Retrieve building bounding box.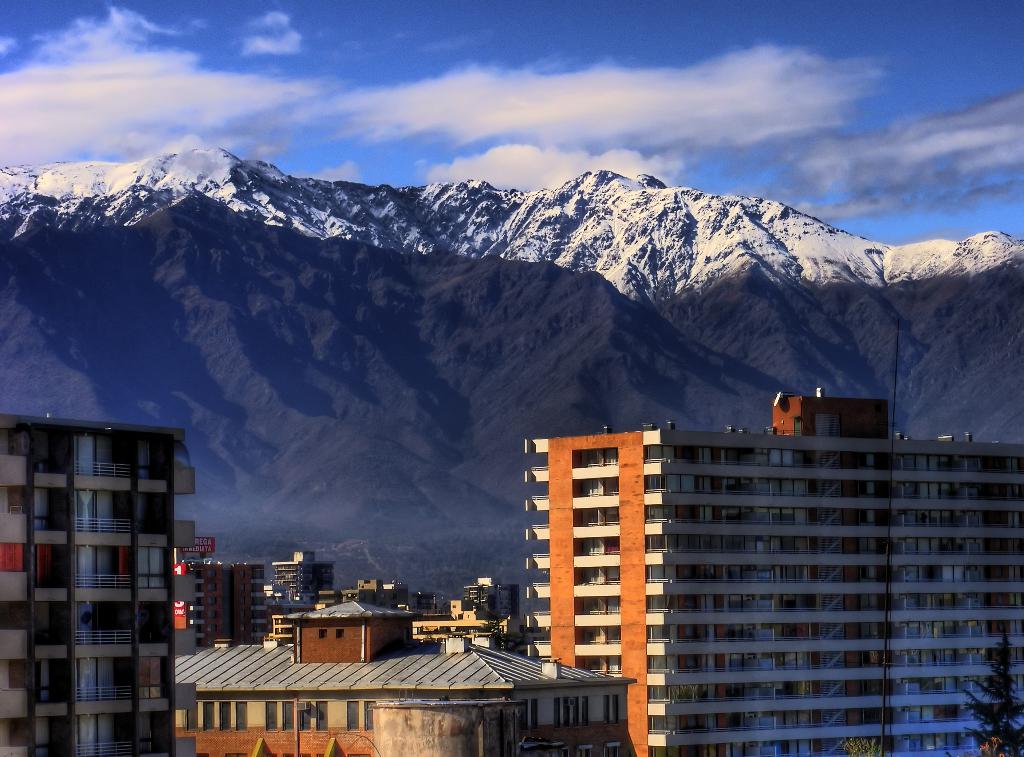
Bounding box: 189,558,263,641.
